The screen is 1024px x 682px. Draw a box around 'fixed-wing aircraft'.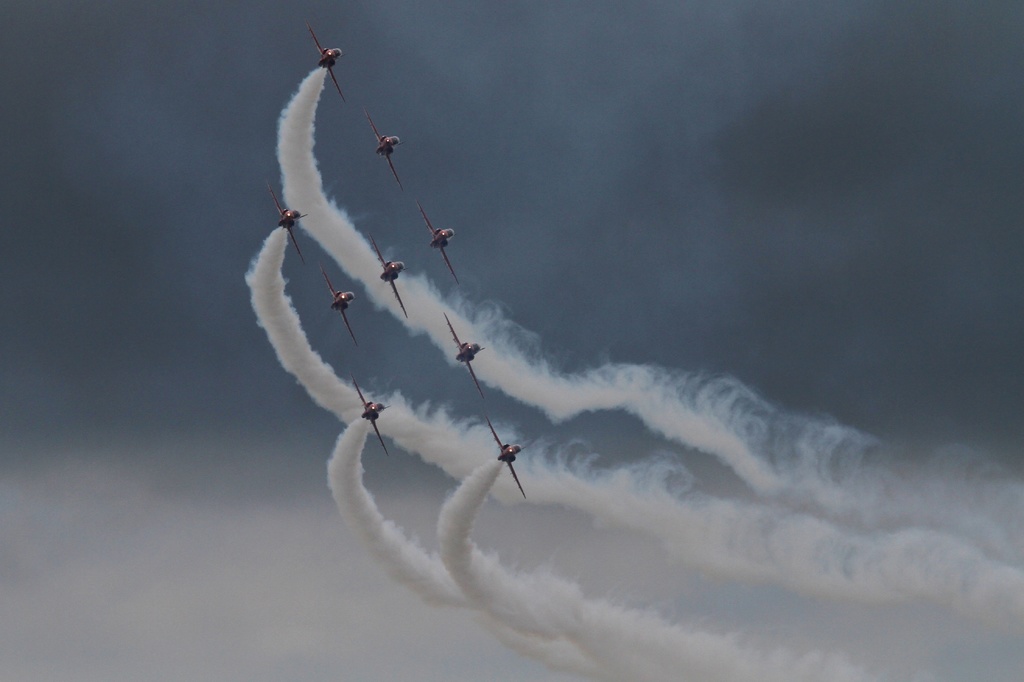
300 24 349 104.
